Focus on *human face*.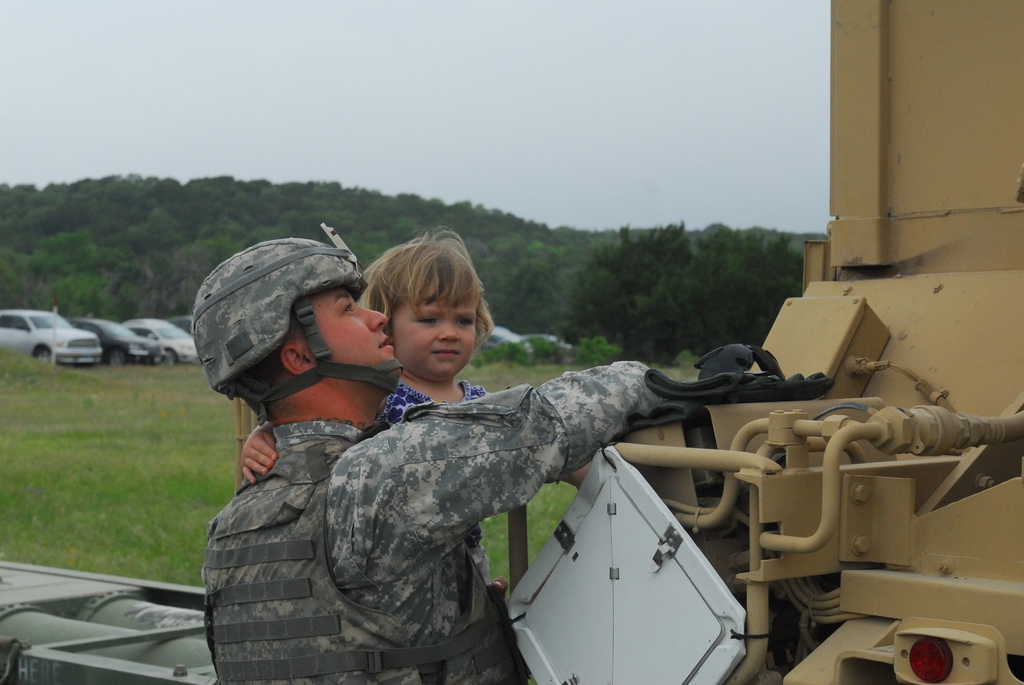
Focused at (393,274,479,379).
